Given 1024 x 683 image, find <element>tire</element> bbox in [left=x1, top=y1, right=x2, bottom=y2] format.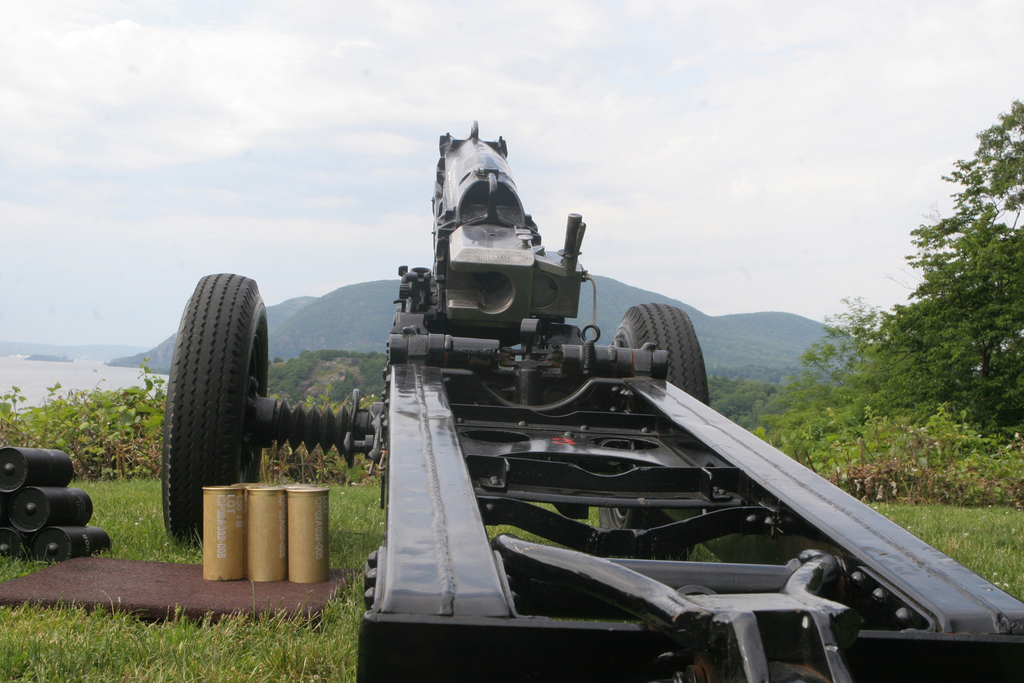
[left=589, top=304, right=716, bottom=561].
